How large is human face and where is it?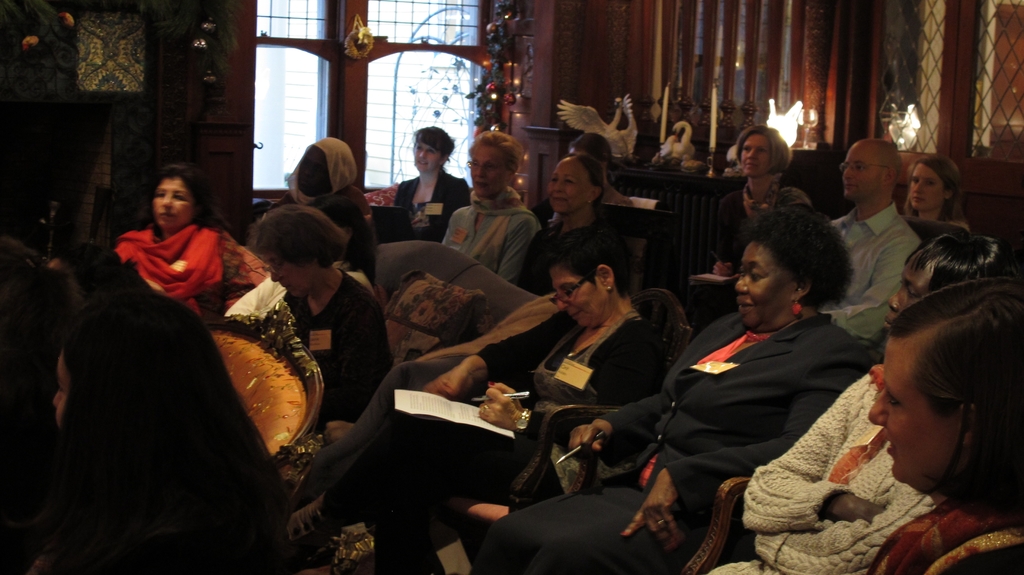
Bounding box: pyautogui.locateOnScreen(735, 239, 801, 324).
